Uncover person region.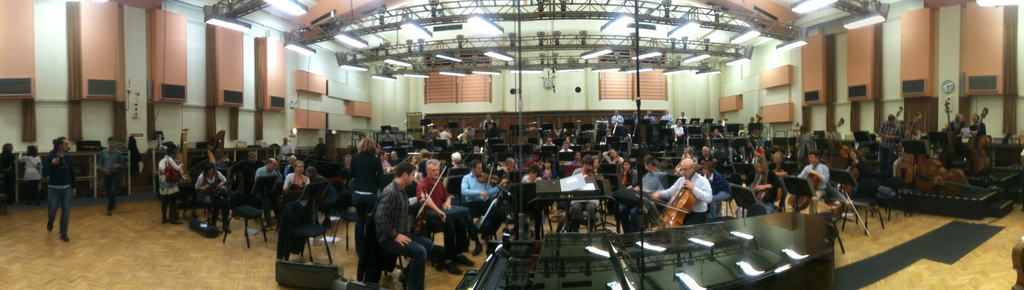
Uncovered: {"left": 967, "top": 110, "right": 989, "bottom": 143}.
